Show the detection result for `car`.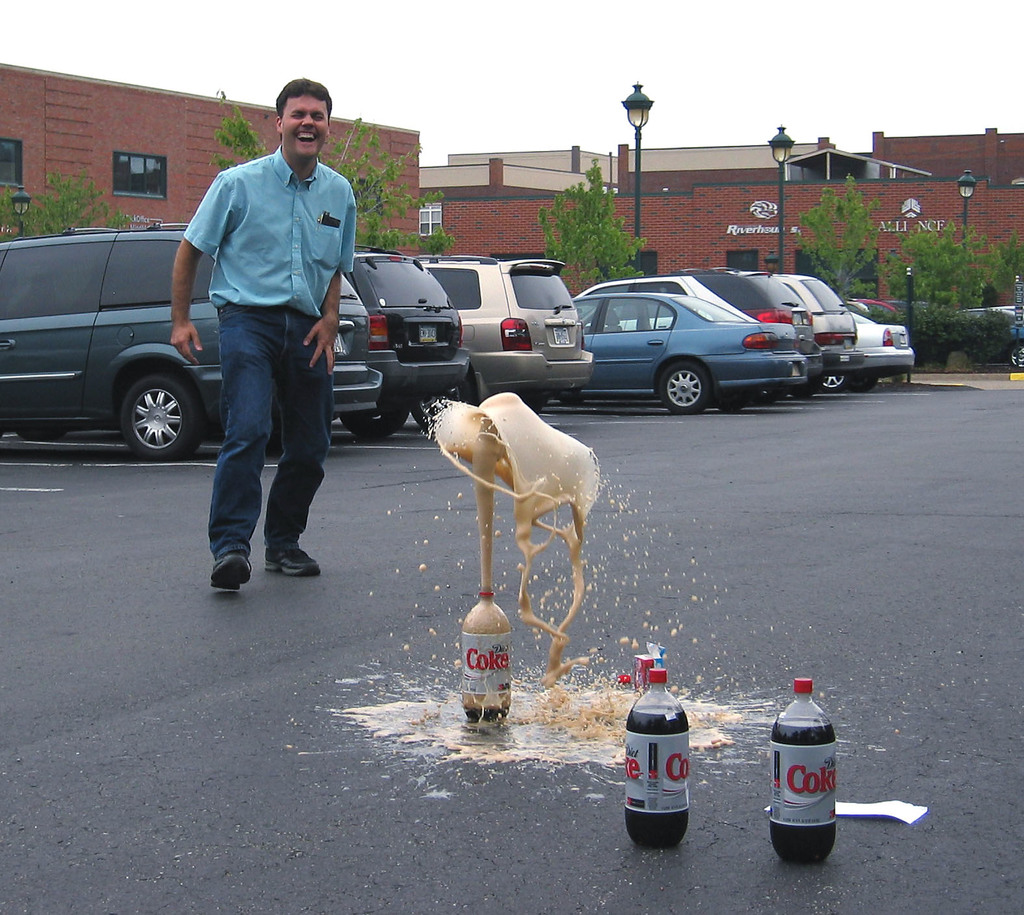
select_region(410, 254, 595, 430).
